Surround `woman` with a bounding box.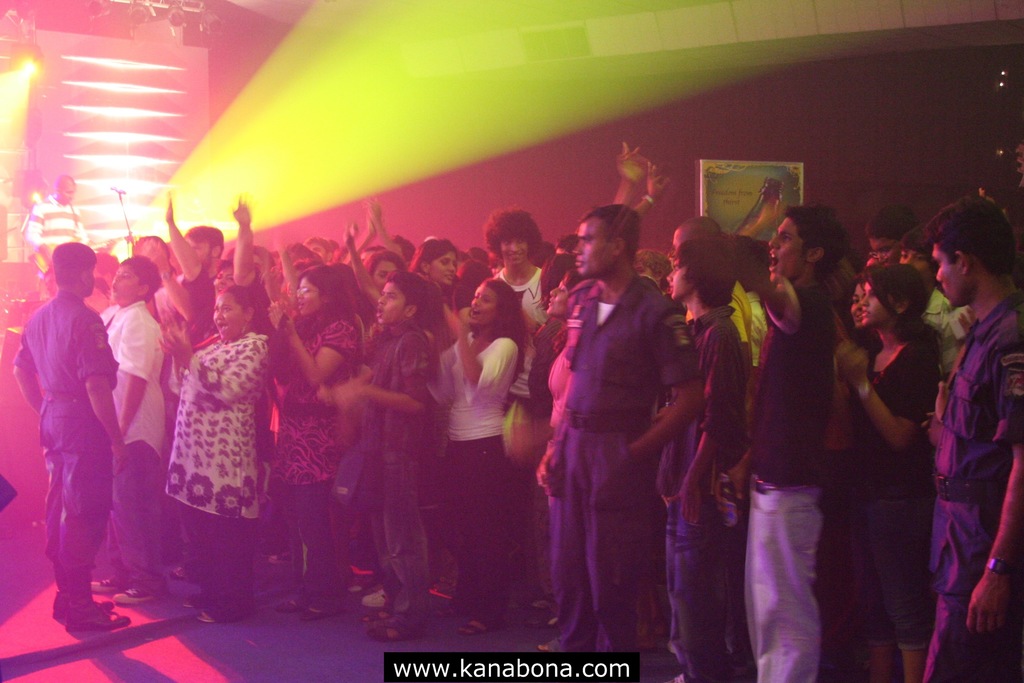
left=529, top=268, right=588, bottom=651.
